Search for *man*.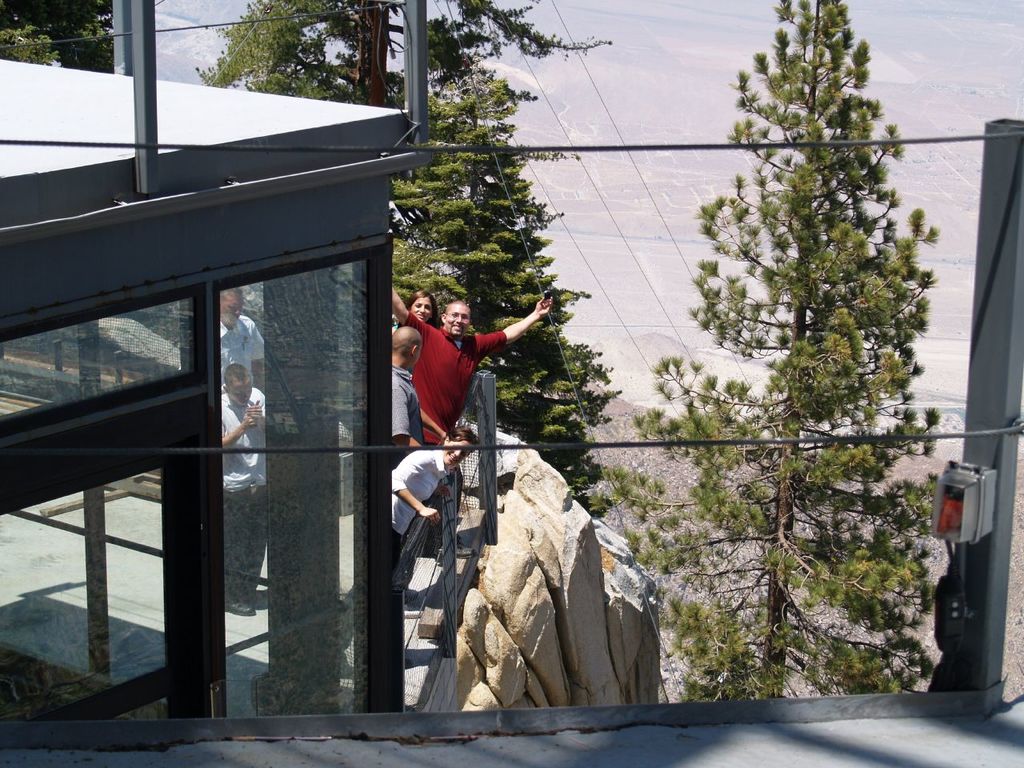
Found at <box>394,320,454,502</box>.
